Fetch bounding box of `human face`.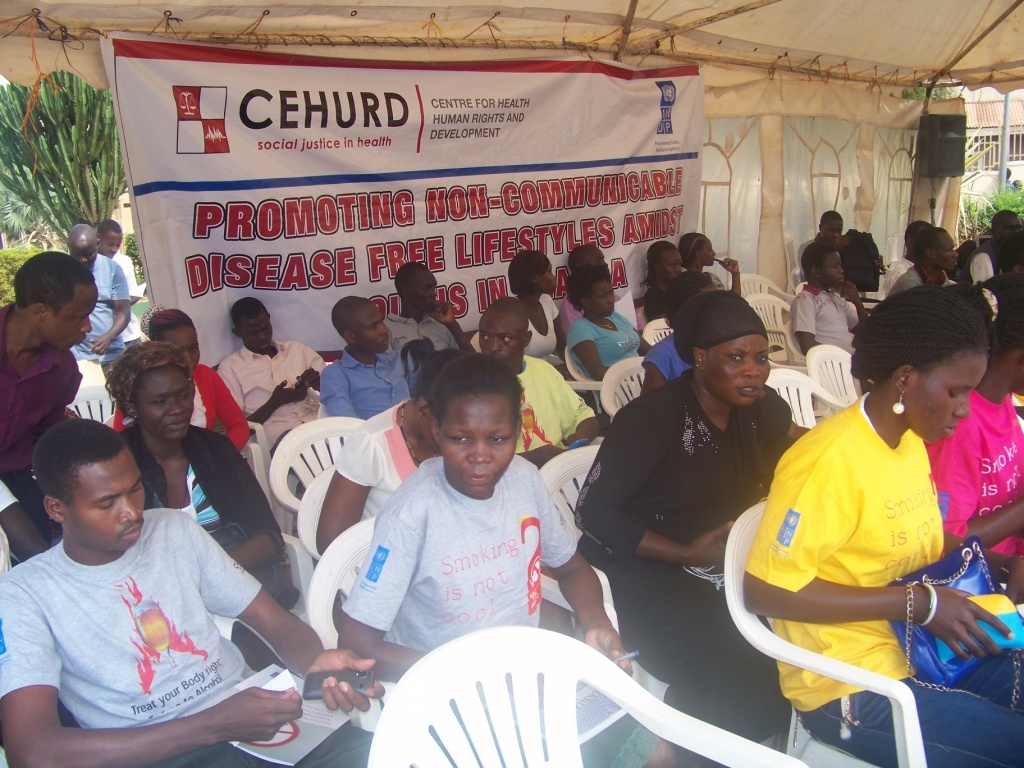
Bbox: region(661, 258, 679, 271).
